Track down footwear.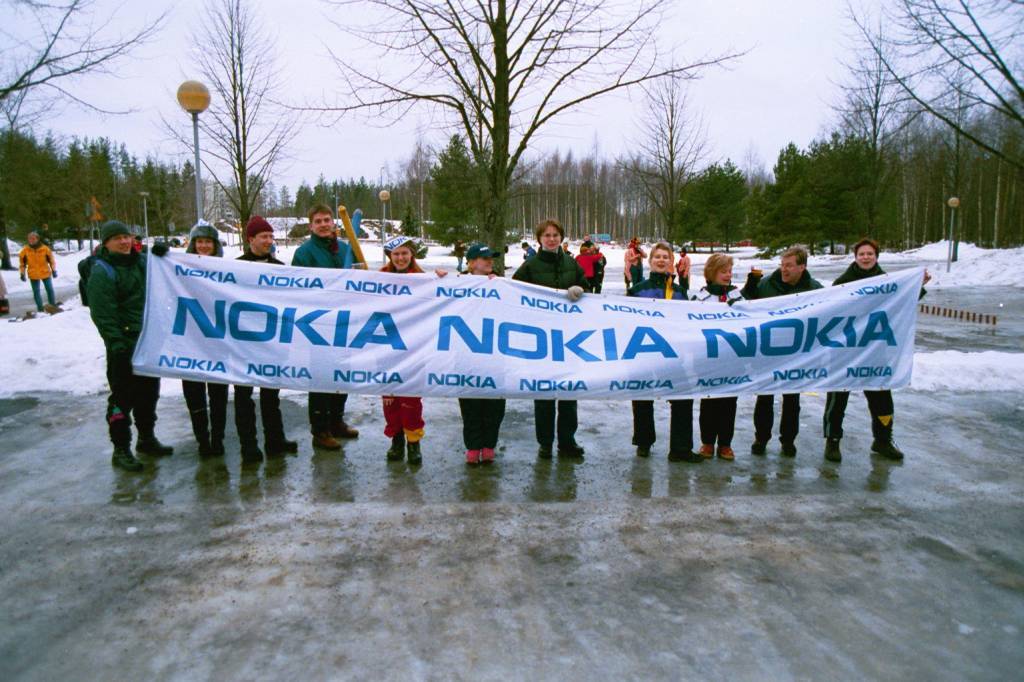
Tracked to 702 441 713 455.
